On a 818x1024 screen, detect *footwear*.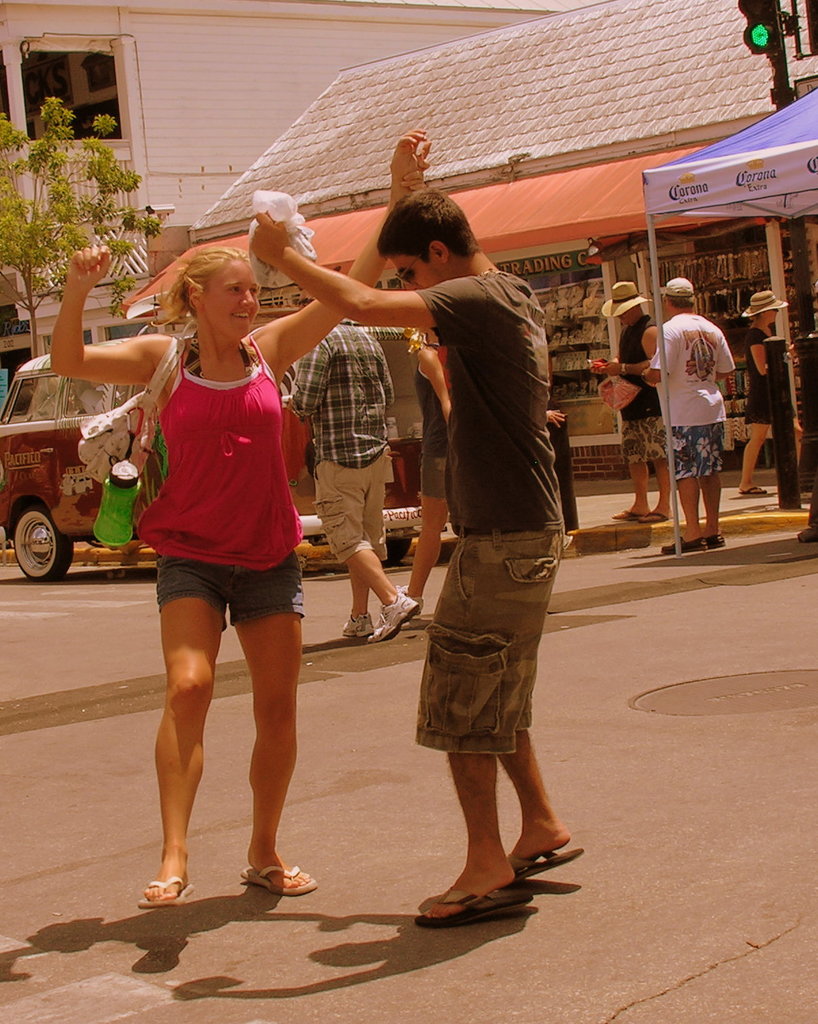
<box>698,531,722,549</box>.
